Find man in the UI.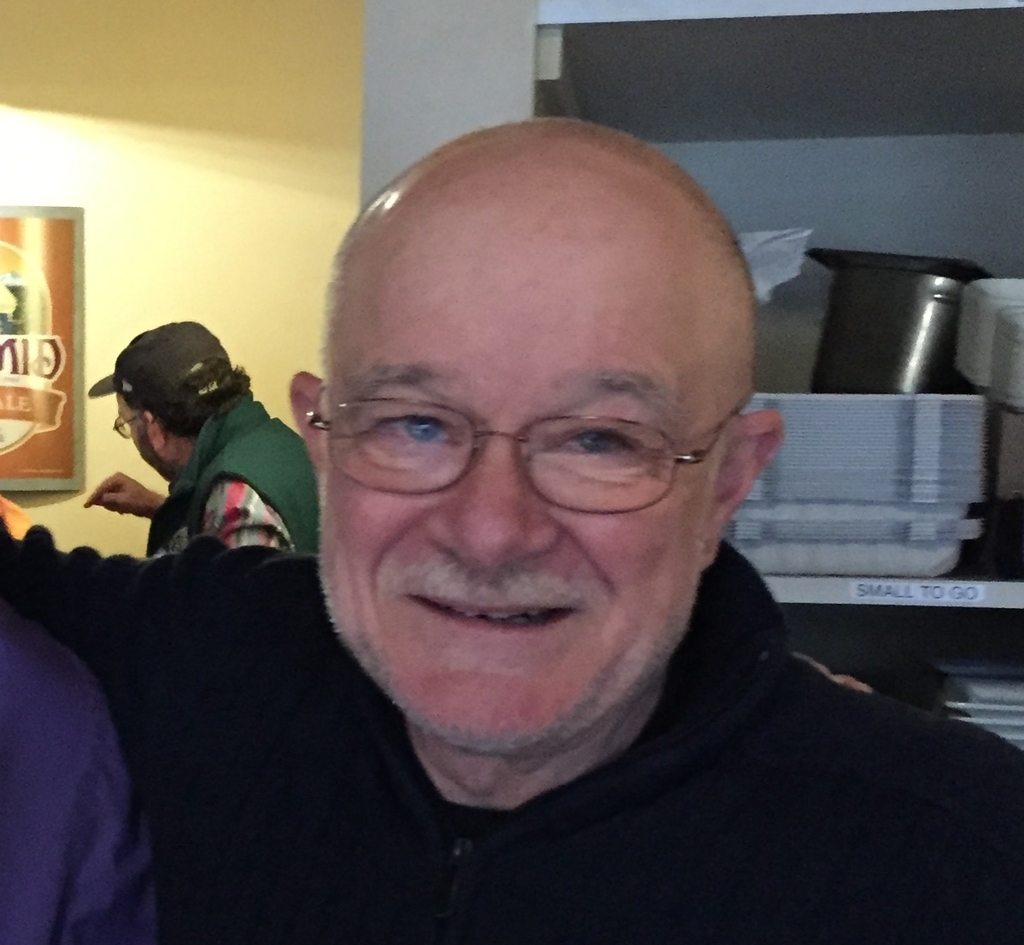
UI element at [left=0, top=127, right=1021, bottom=944].
